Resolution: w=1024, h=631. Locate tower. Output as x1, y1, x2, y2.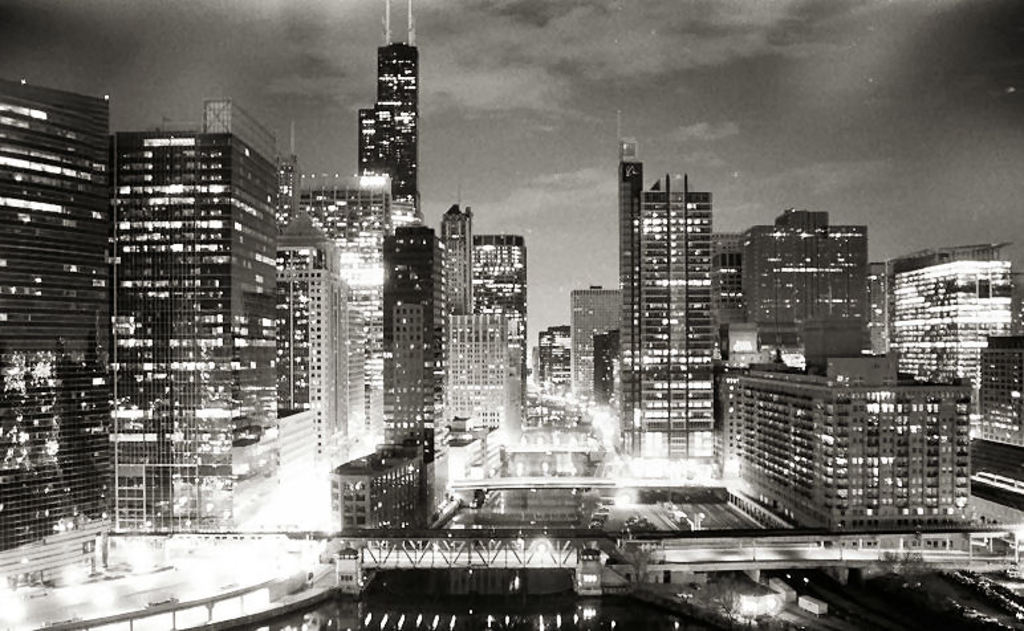
279, 115, 333, 420.
